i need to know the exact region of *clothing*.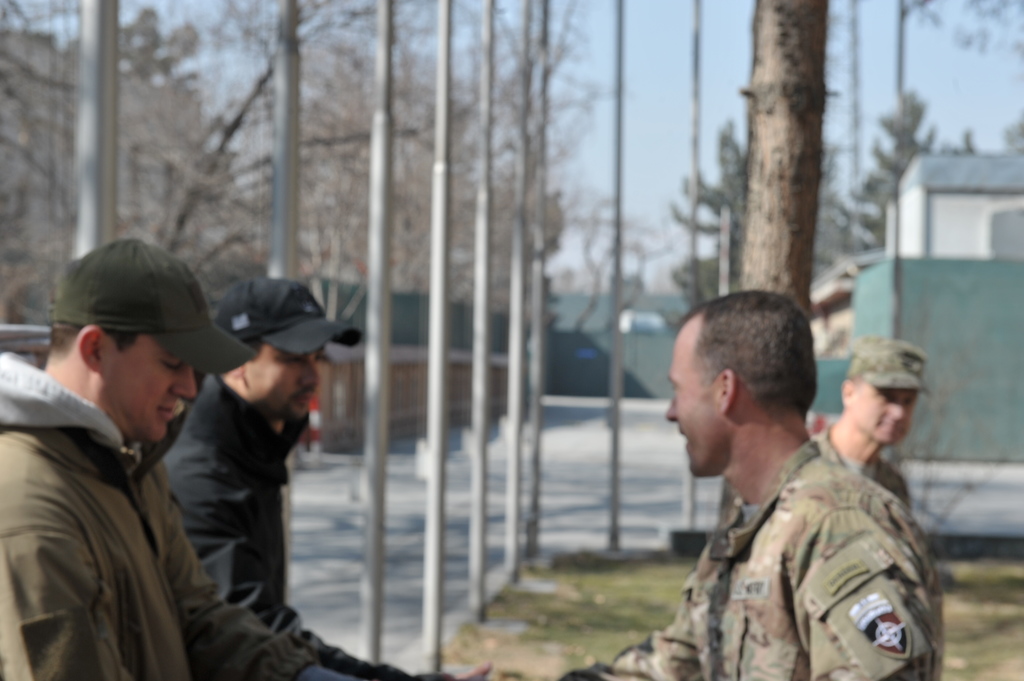
Region: (x1=0, y1=351, x2=317, y2=680).
